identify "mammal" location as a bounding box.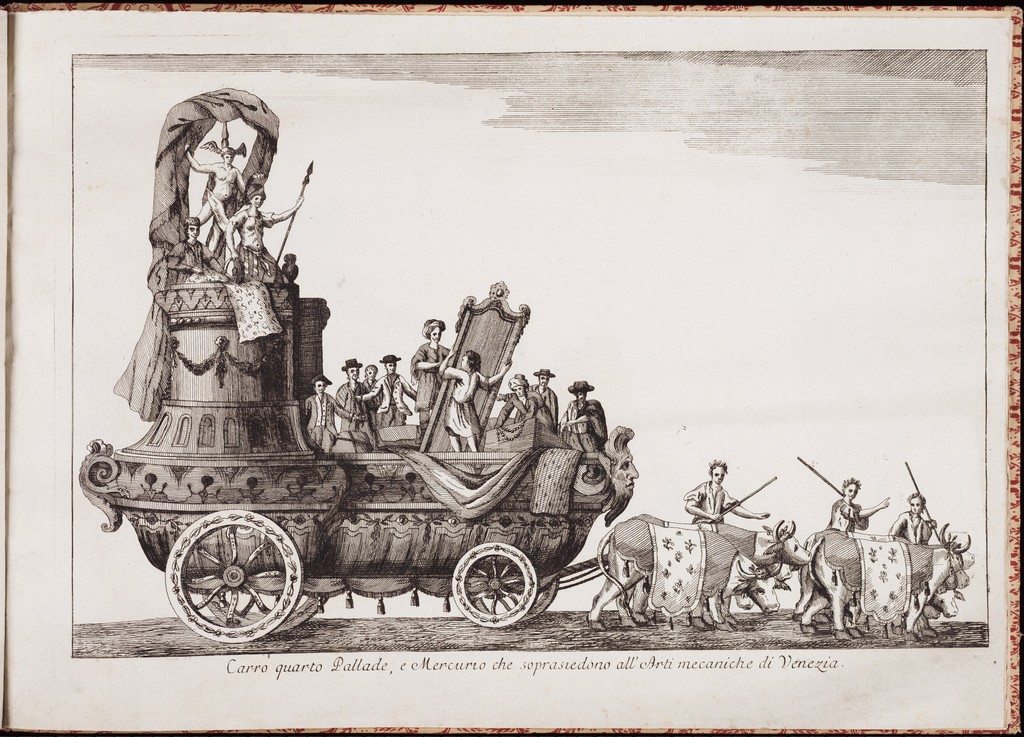
BBox(684, 457, 767, 522).
